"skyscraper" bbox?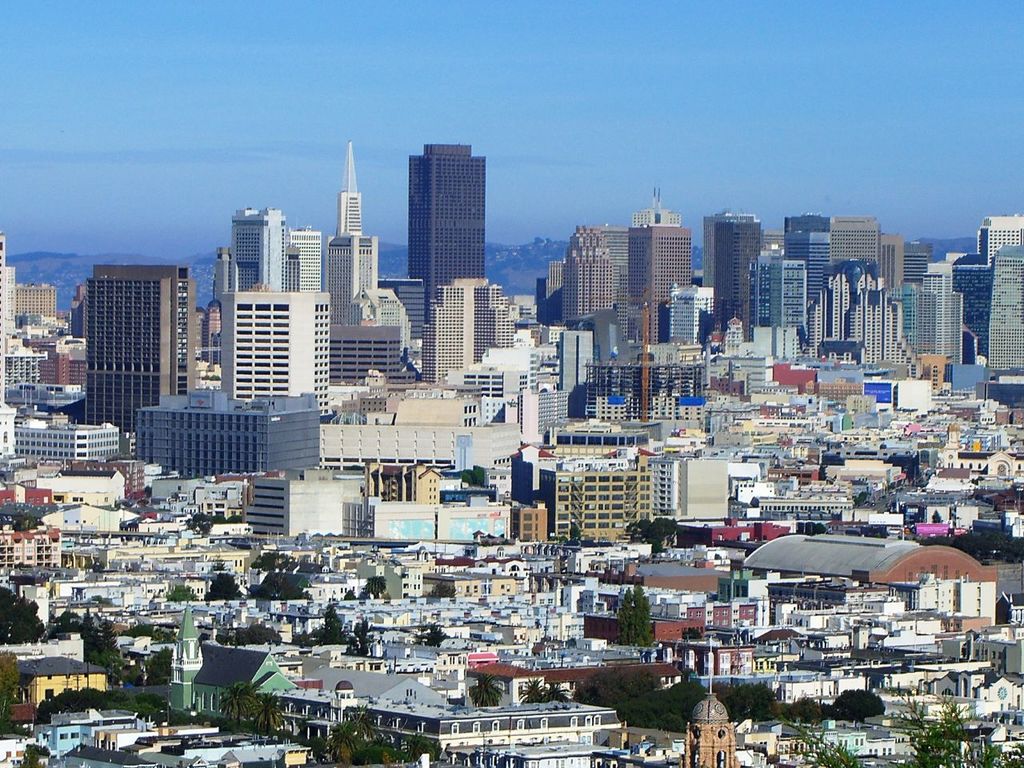
968,215,1023,331
